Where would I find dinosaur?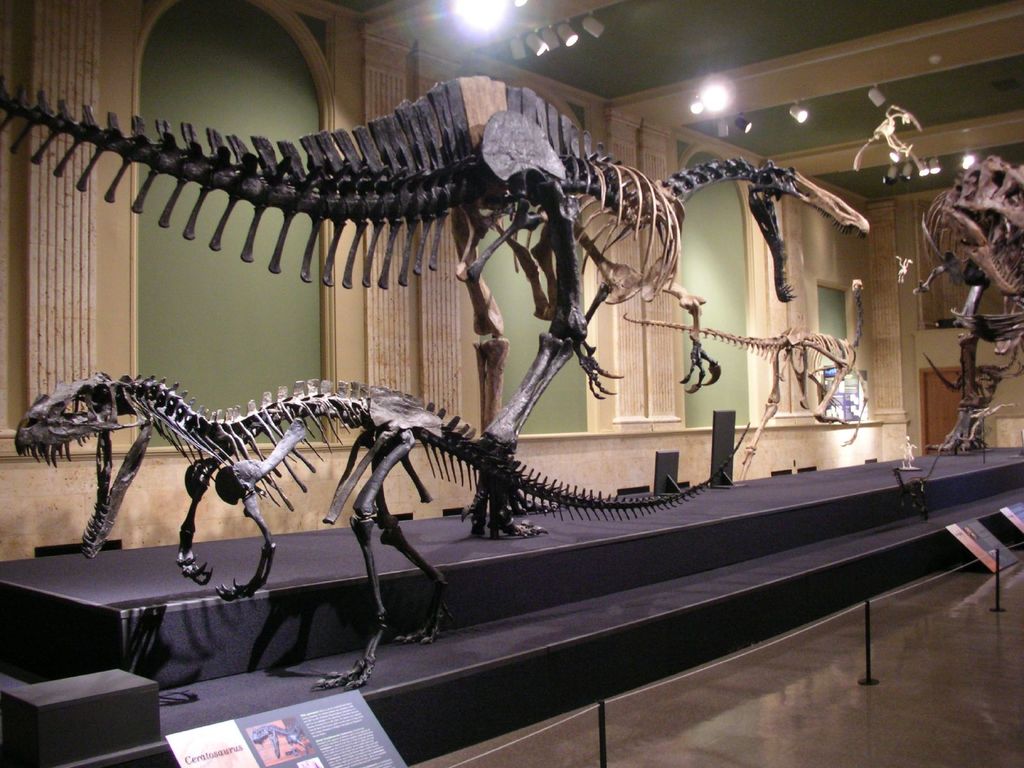
At bbox(920, 154, 1023, 461).
